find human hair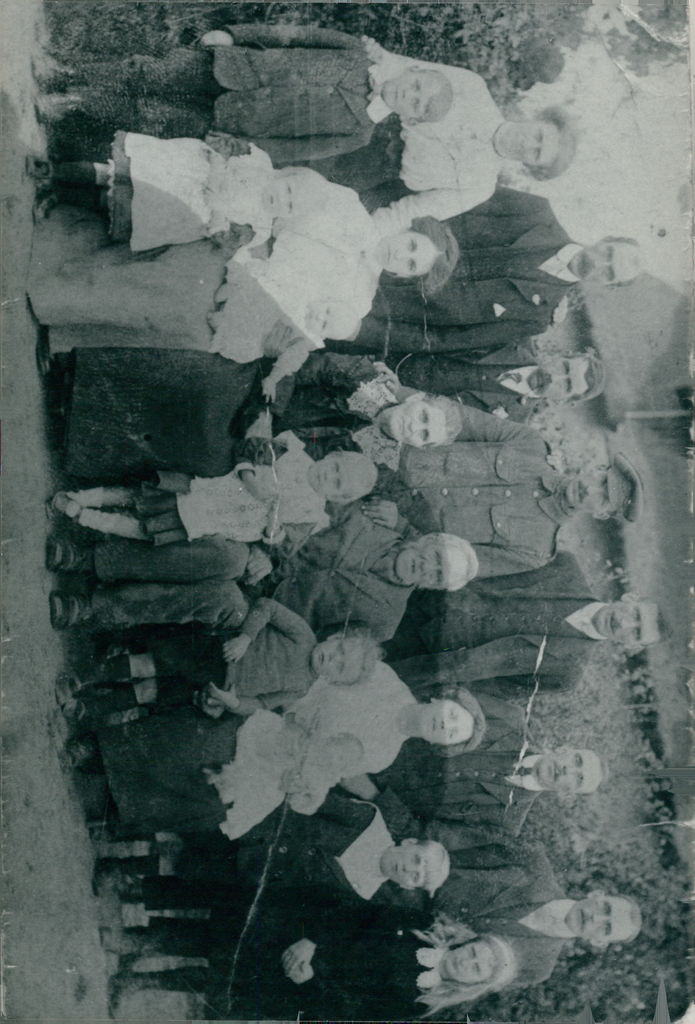
[x1=639, y1=595, x2=680, y2=645]
